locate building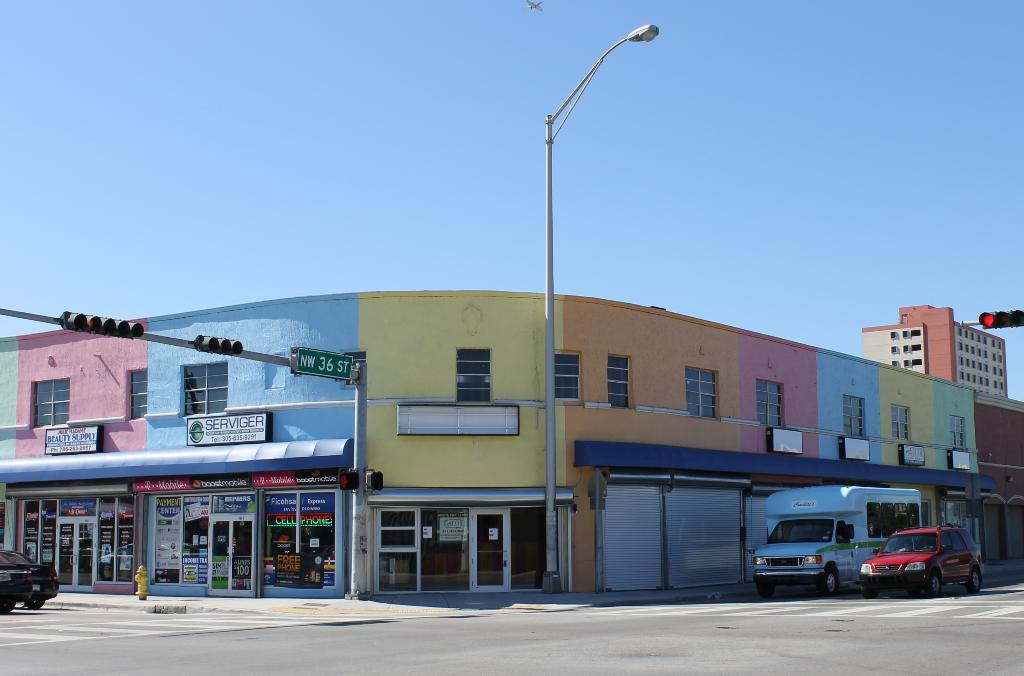
select_region(0, 287, 977, 595)
